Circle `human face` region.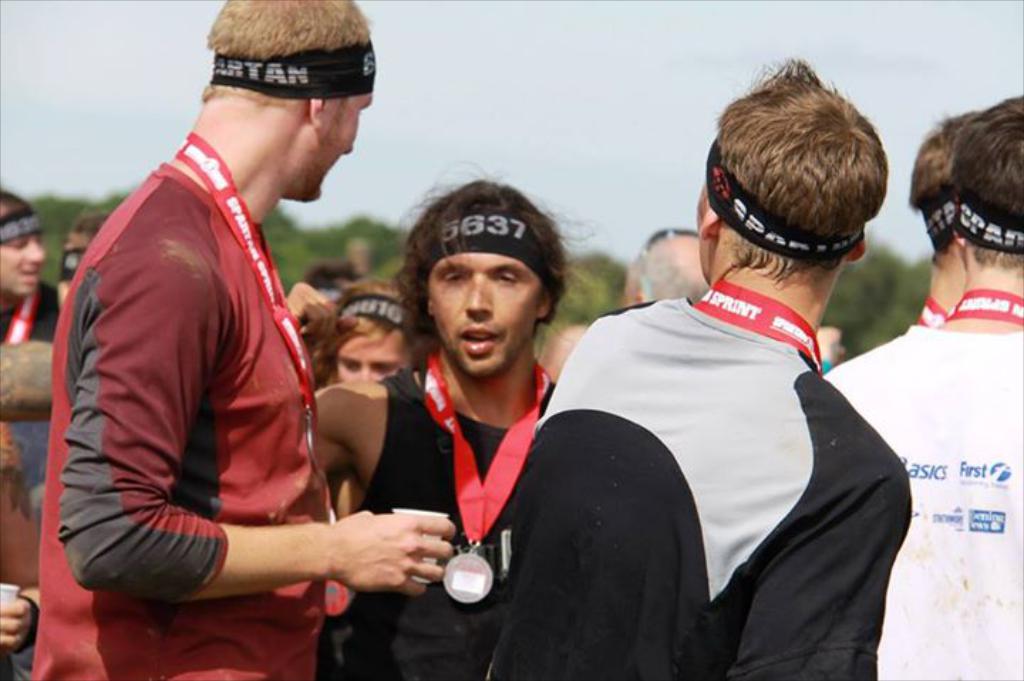
Region: 430 254 538 377.
